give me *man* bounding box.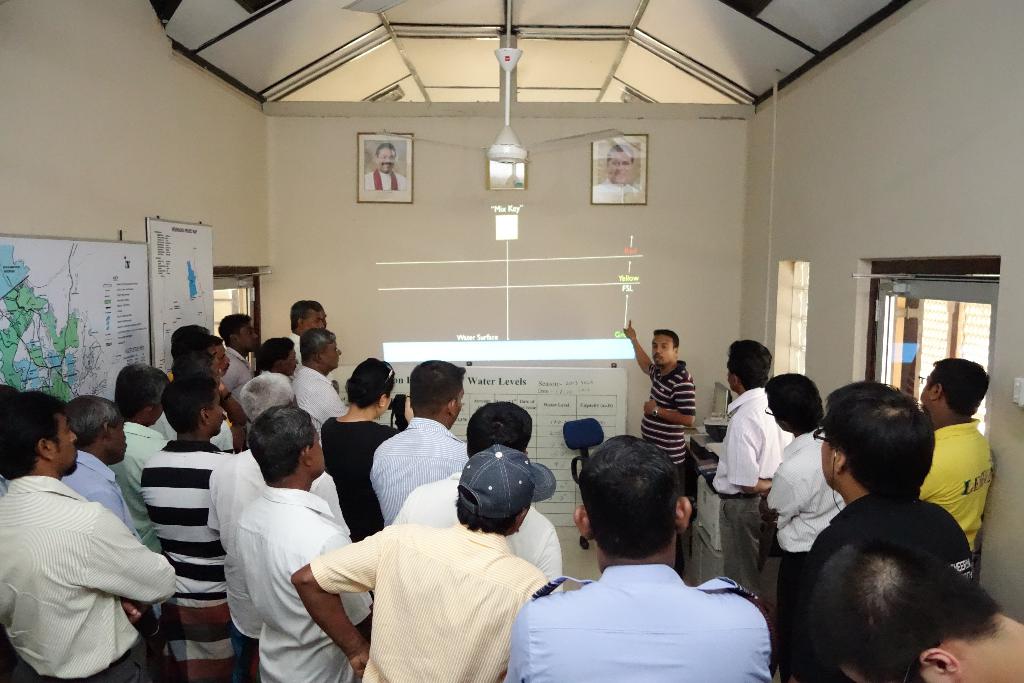
BBox(363, 361, 483, 513).
